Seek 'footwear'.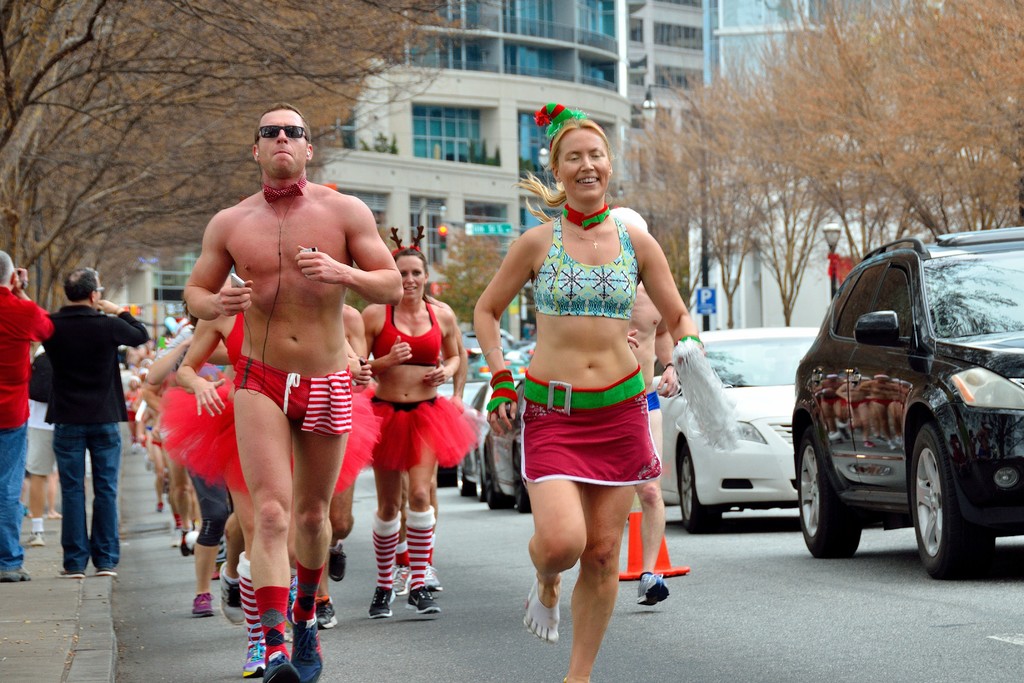
bbox=(314, 600, 339, 632).
